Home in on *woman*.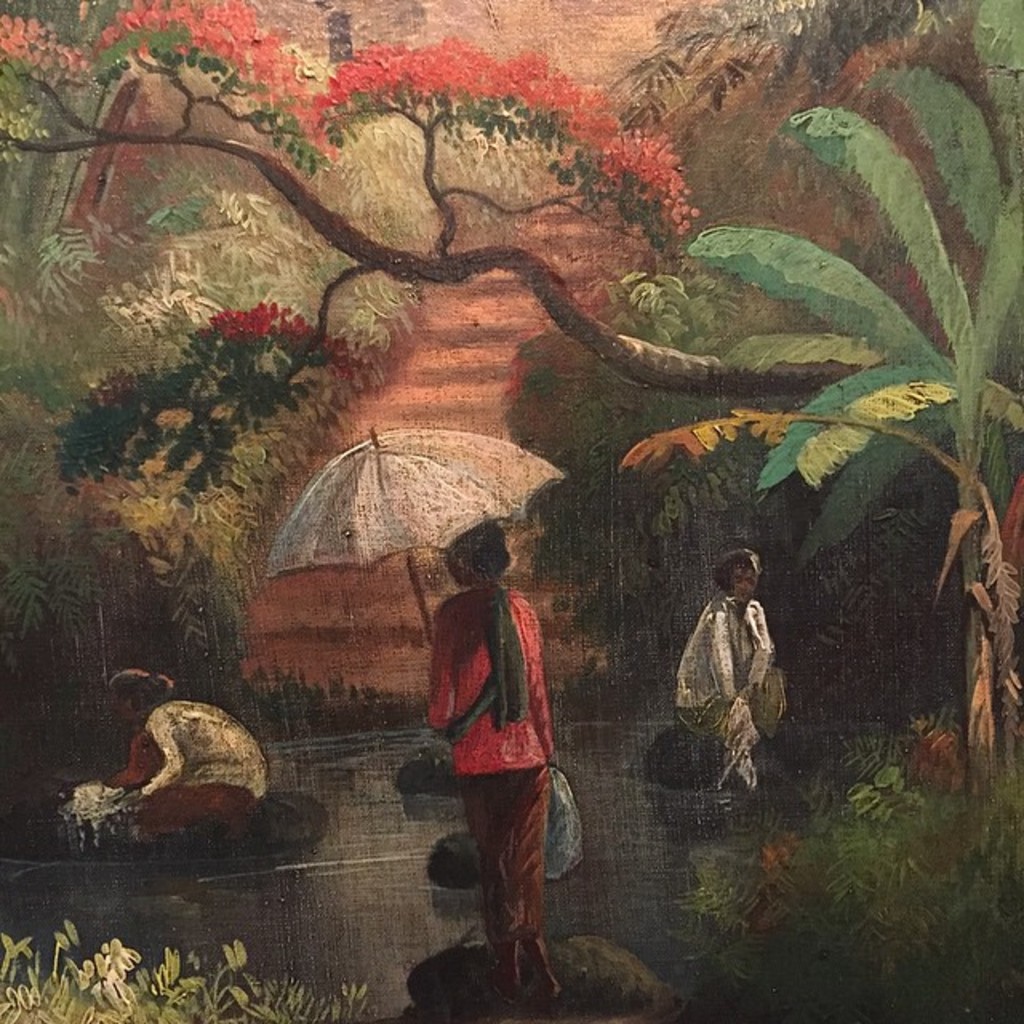
Homed in at [x1=117, y1=662, x2=280, y2=848].
